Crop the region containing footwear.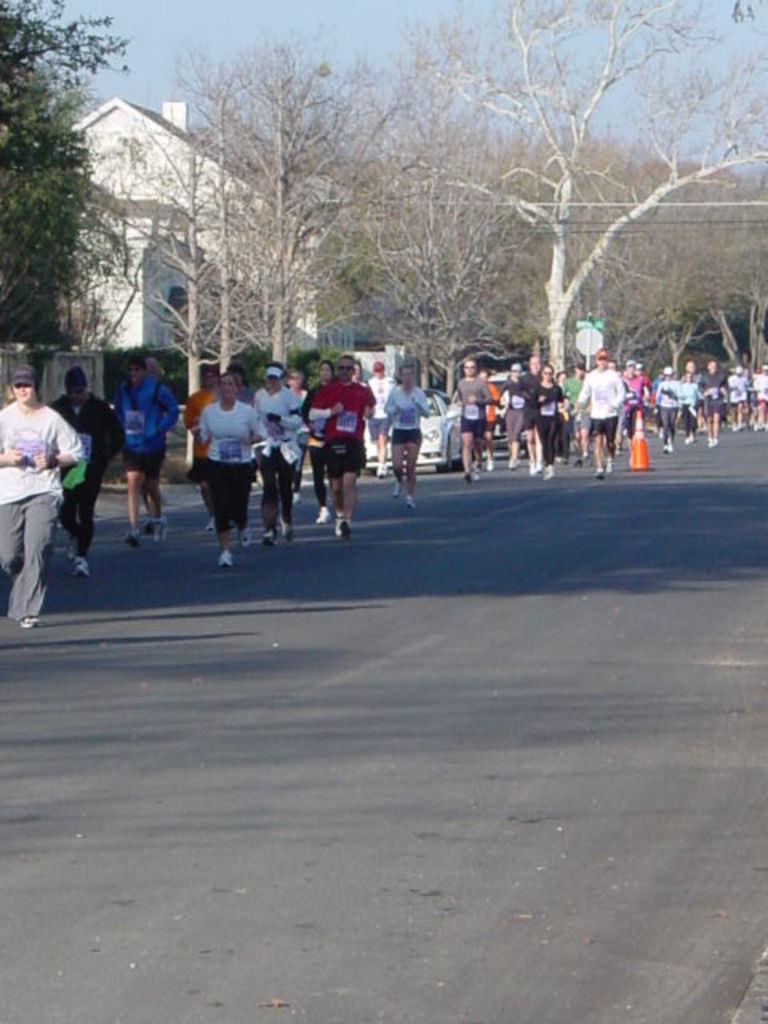
Crop region: locate(282, 520, 293, 539).
